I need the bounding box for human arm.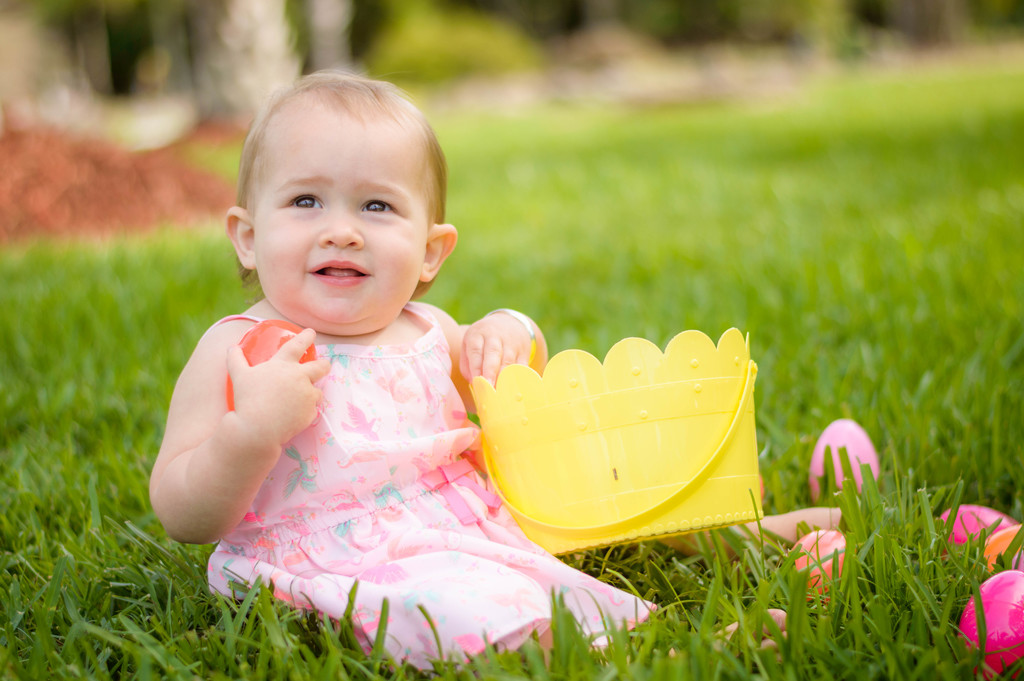
Here it is: <bbox>446, 298, 544, 413</bbox>.
